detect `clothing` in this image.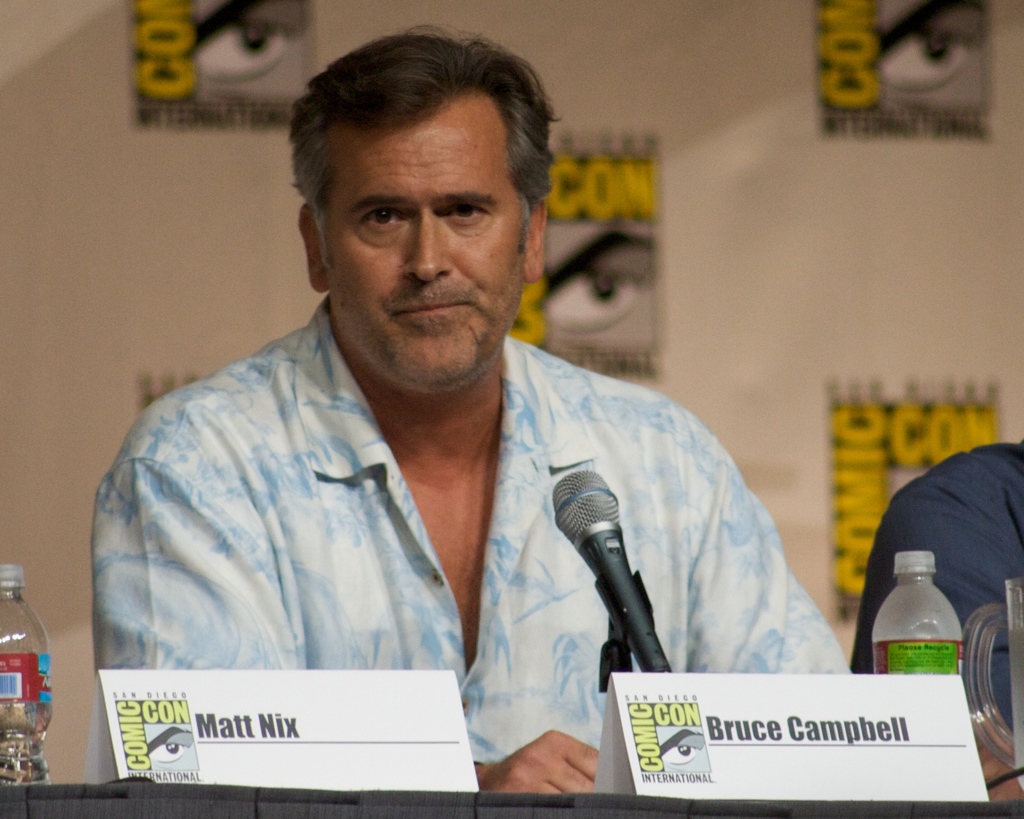
Detection: 849, 439, 1023, 733.
